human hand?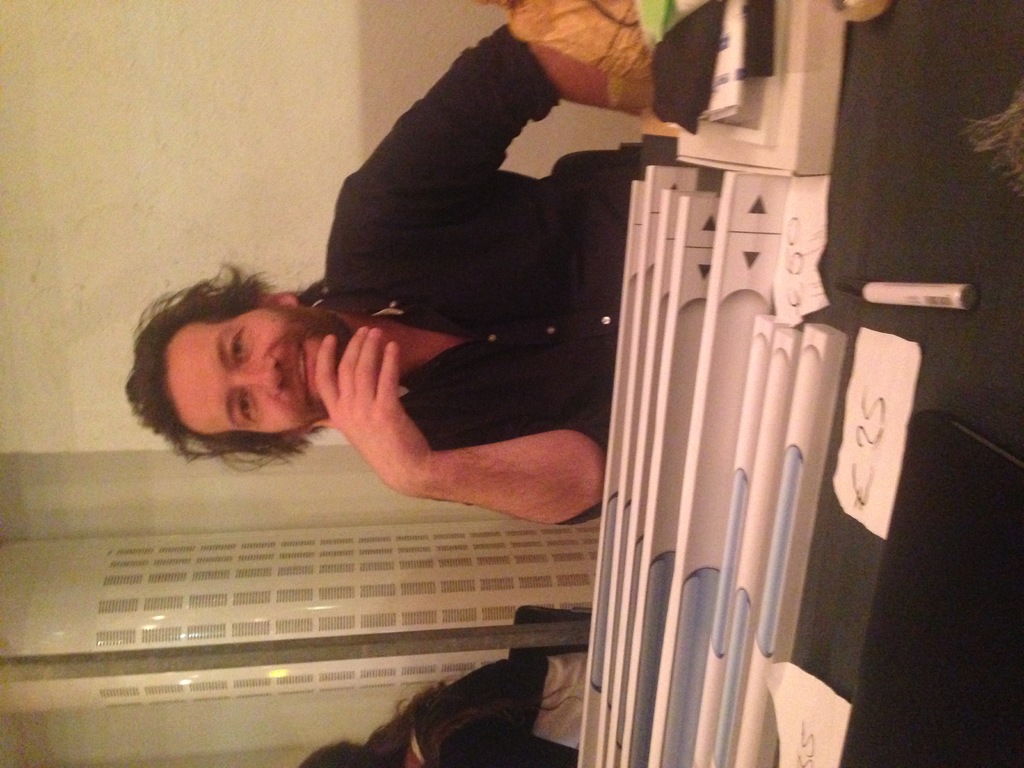
<bbox>300, 297, 434, 482</bbox>
